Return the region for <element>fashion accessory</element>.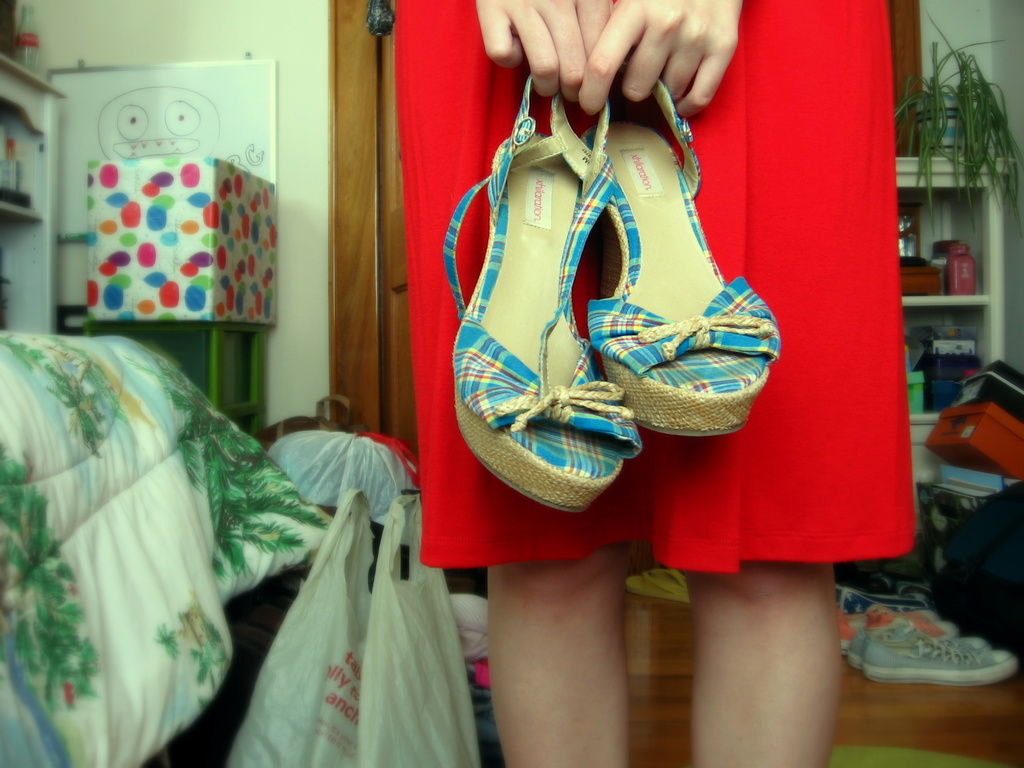
select_region(447, 68, 643, 515).
